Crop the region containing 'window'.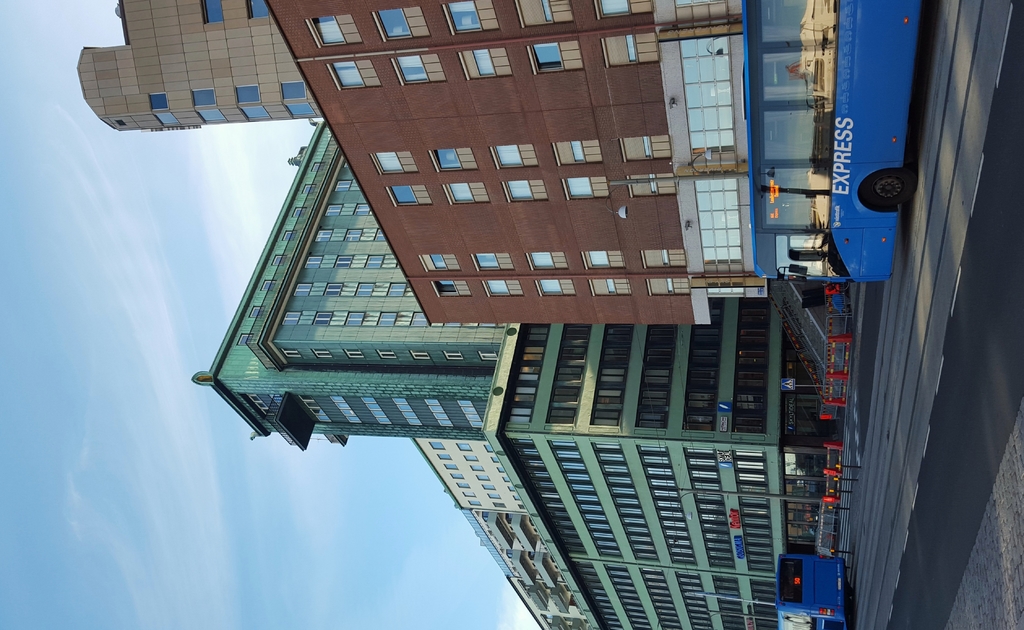
Crop region: <box>609,34,661,66</box>.
